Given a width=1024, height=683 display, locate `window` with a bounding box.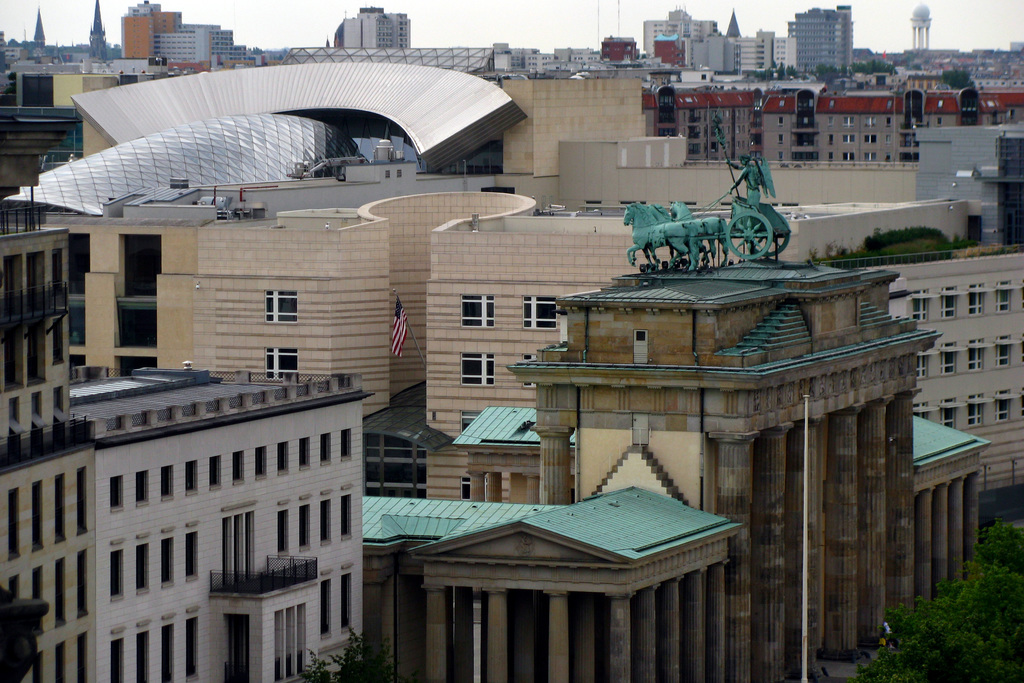
Located: [left=913, top=288, right=929, bottom=320].
